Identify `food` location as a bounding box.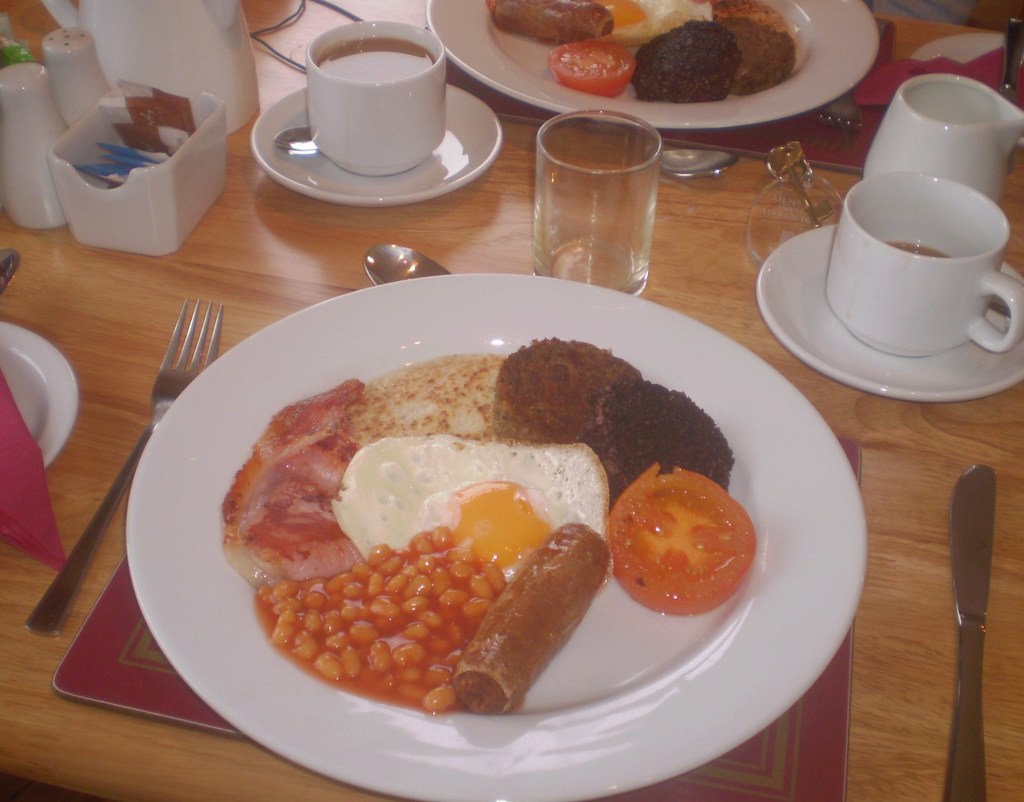
rect(598, 0, 711, 43).
